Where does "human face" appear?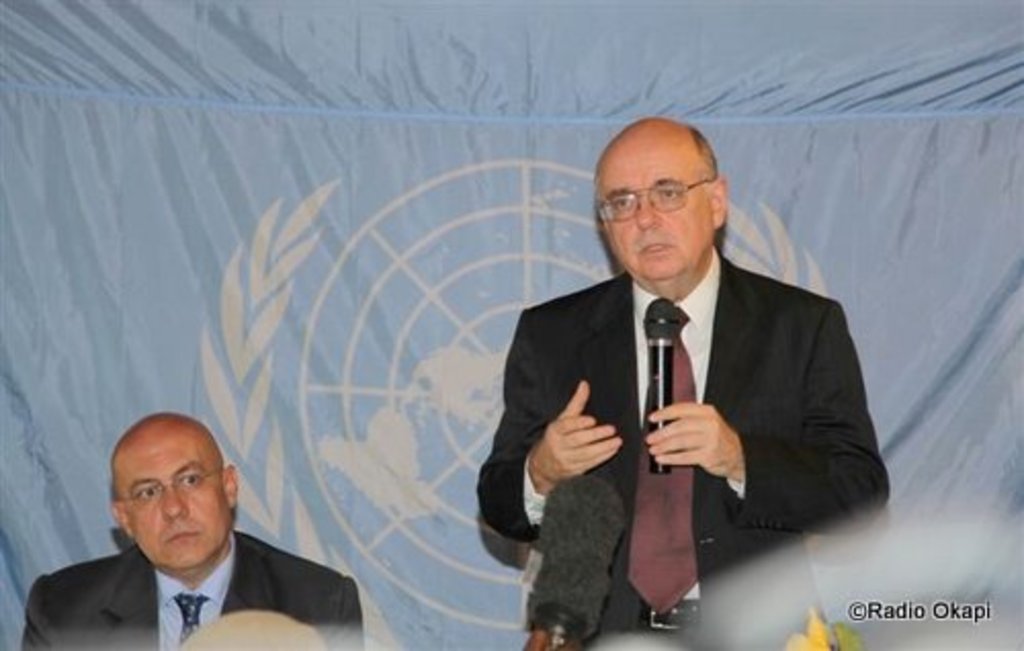
Appears at left=111, top=420, right=233, bottom=573.
